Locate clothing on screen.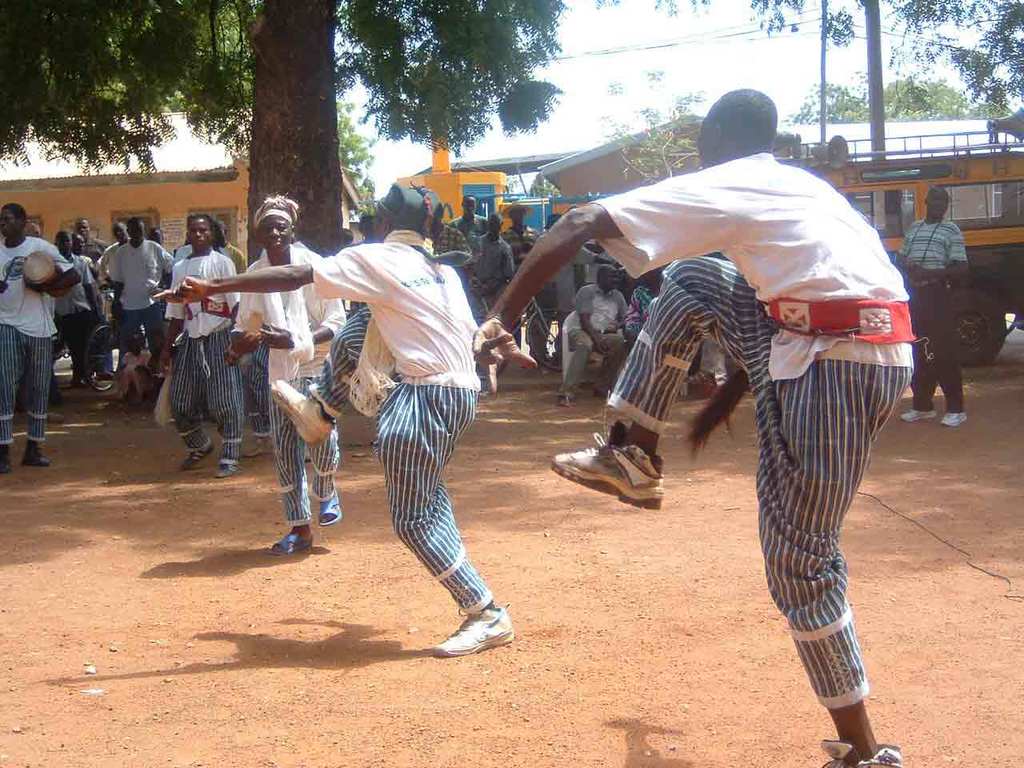
On screen at <box>470,231,515,332</box>.
